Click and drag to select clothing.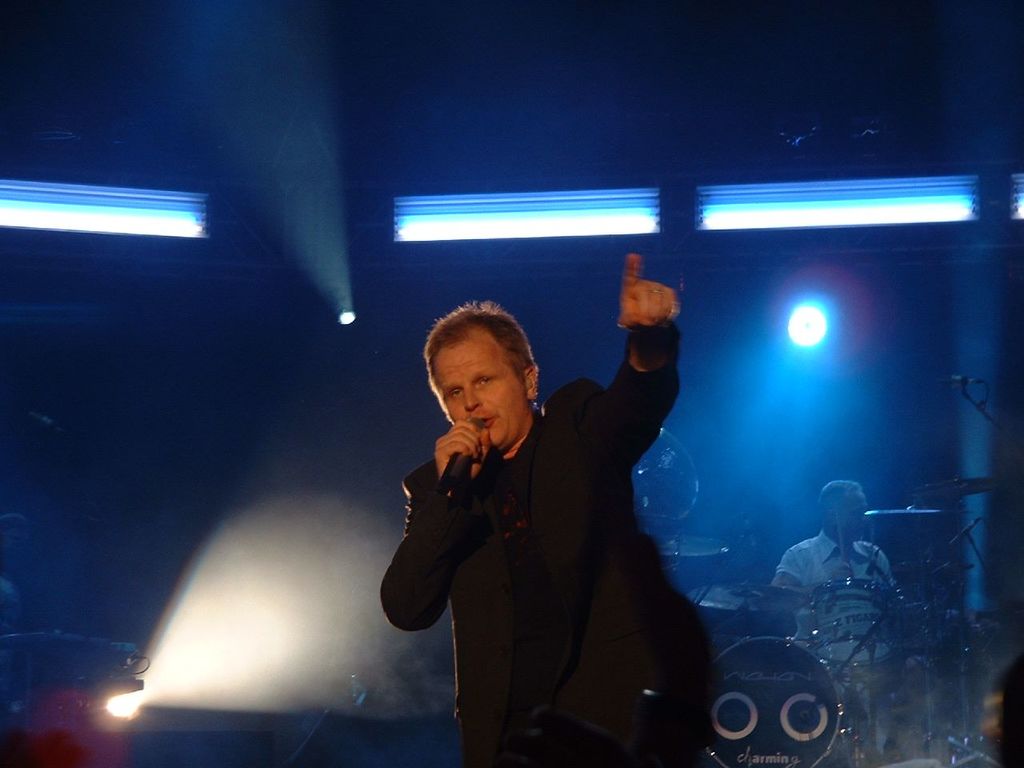
Selection: [x1=376, y1=329, x2=702, y2=734].
